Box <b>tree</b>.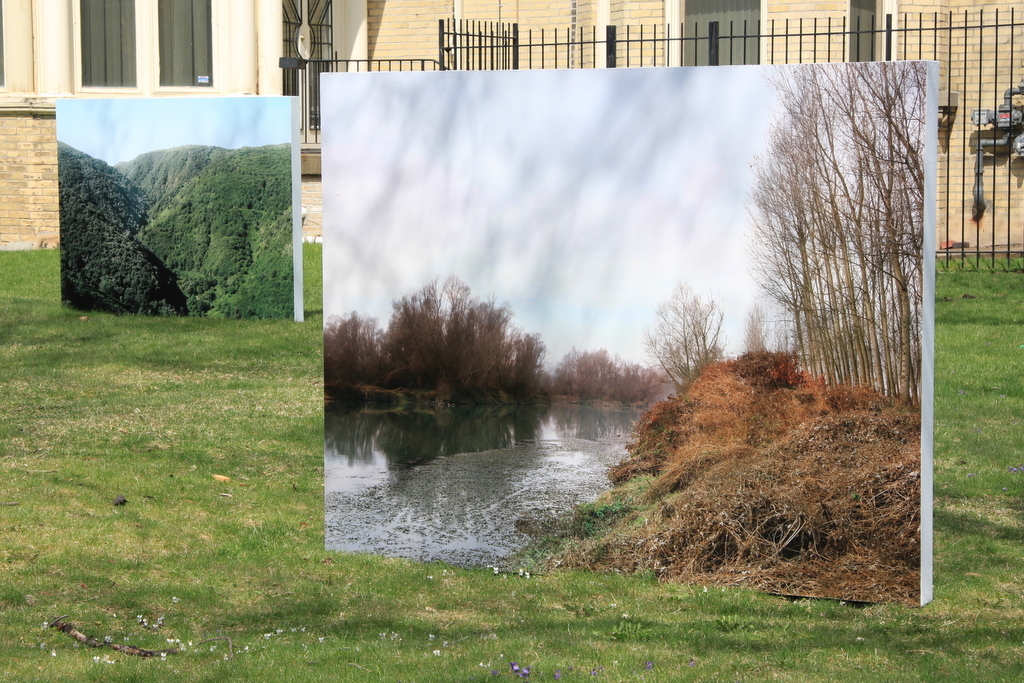
pyautogui.locateOnScreen(783, 49, 924, 282).
